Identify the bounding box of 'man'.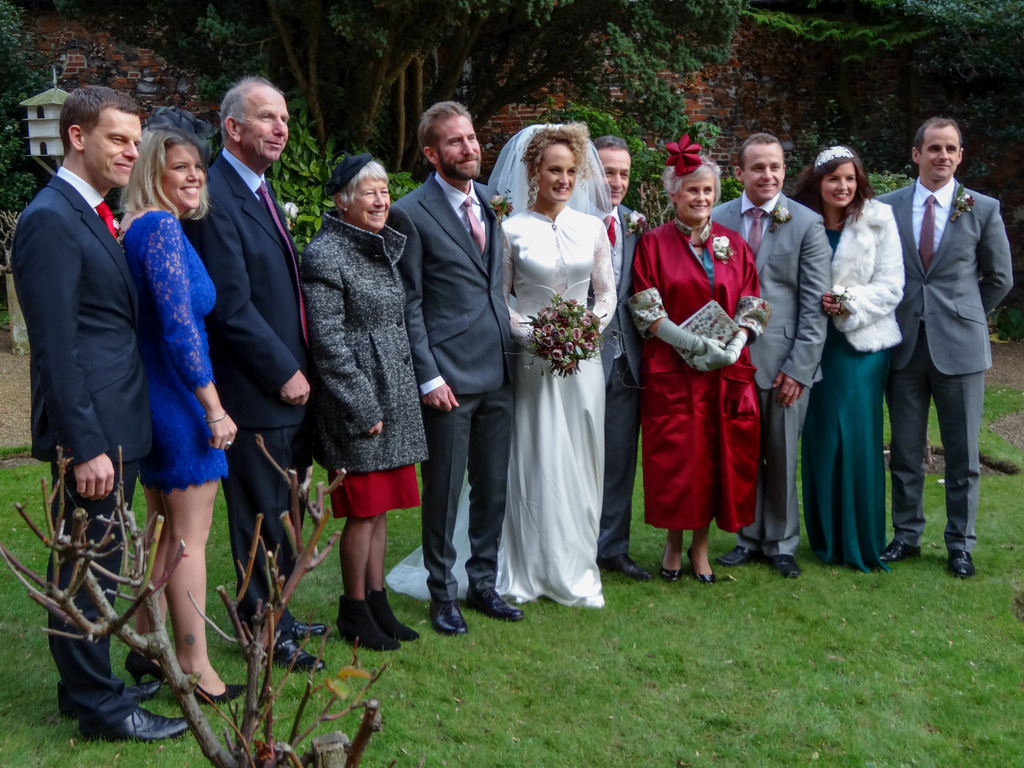
box(589, 132, 653, 580).
